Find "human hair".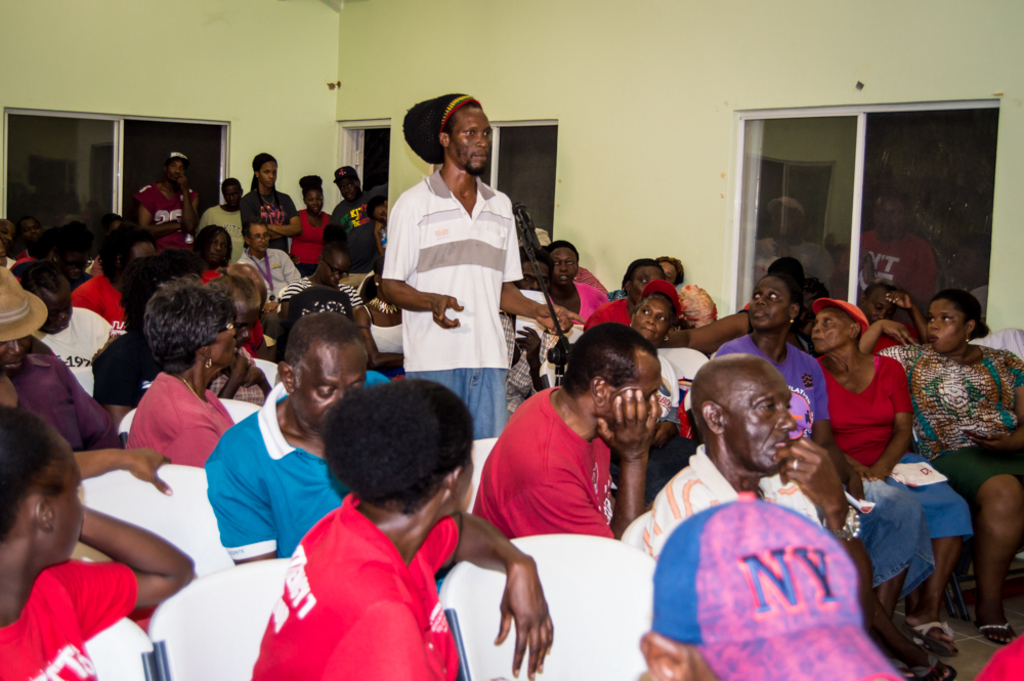
left=546, top=239, right=581, bottom=260.
